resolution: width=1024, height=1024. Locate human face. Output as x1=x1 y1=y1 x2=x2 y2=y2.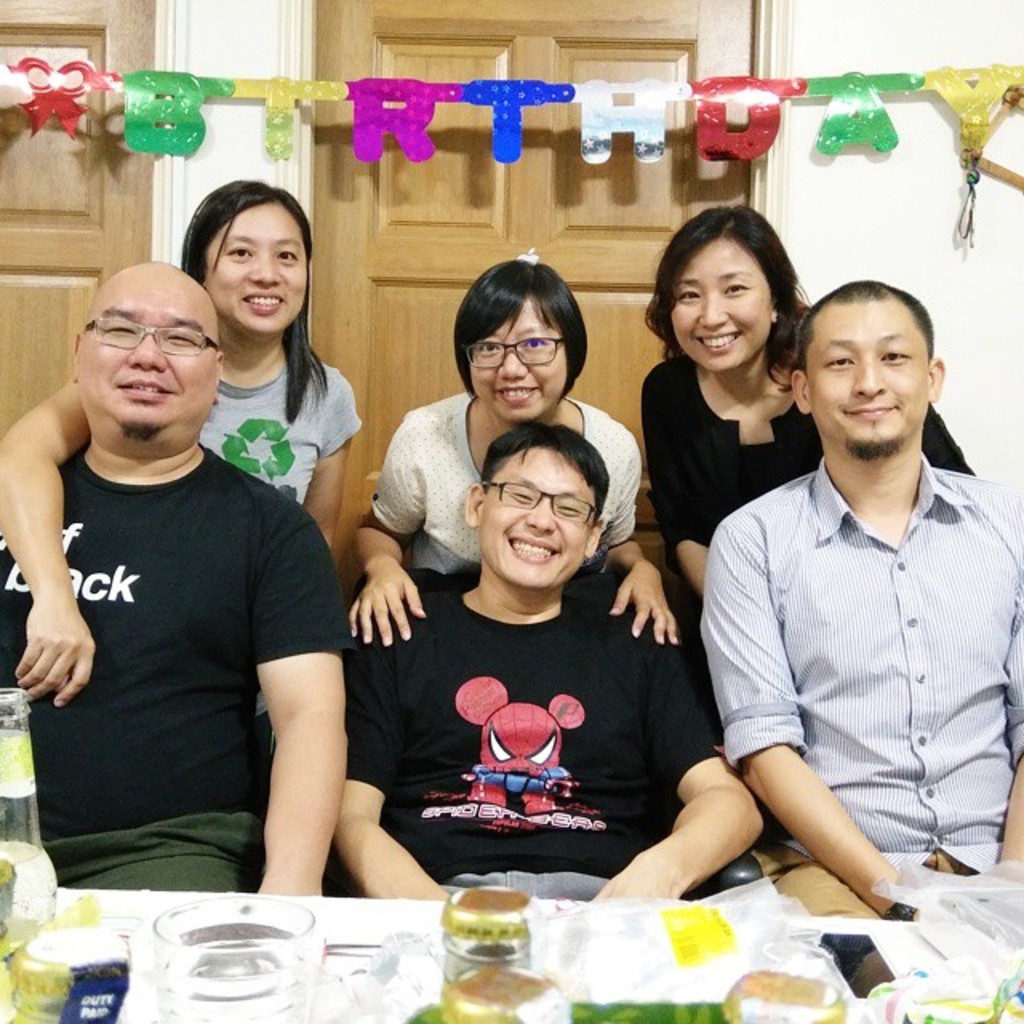
x1=206 y1=202 x2=304 y2=331.
